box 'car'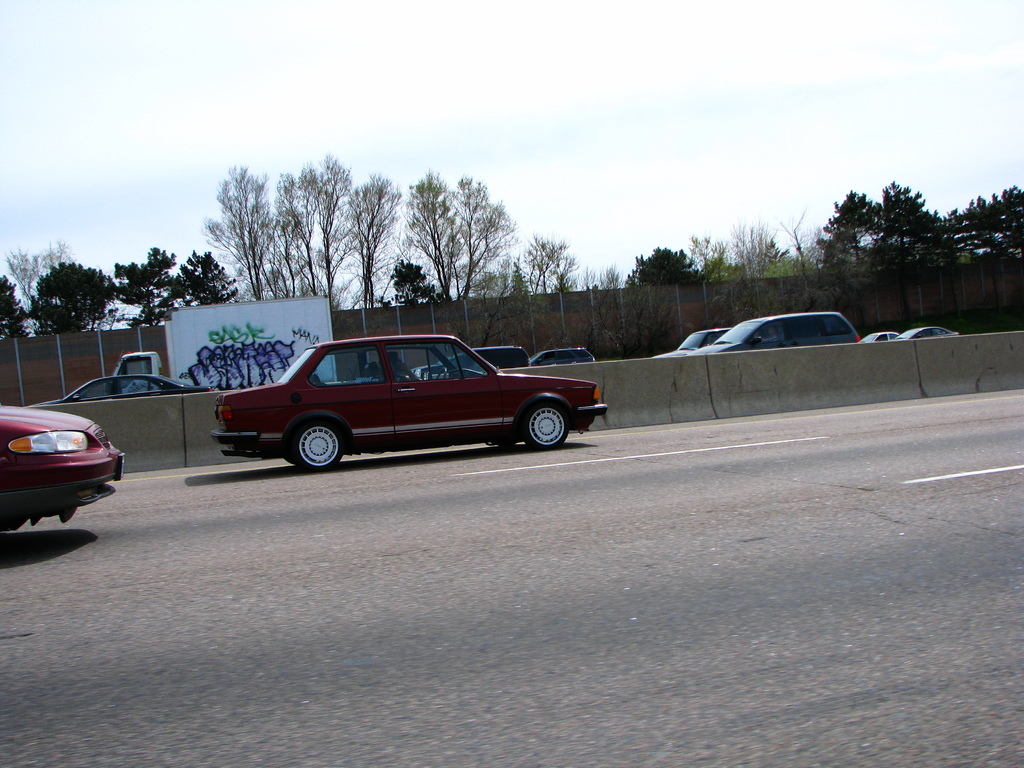
[x1=652, y1=324, x2=734, y2=360]
